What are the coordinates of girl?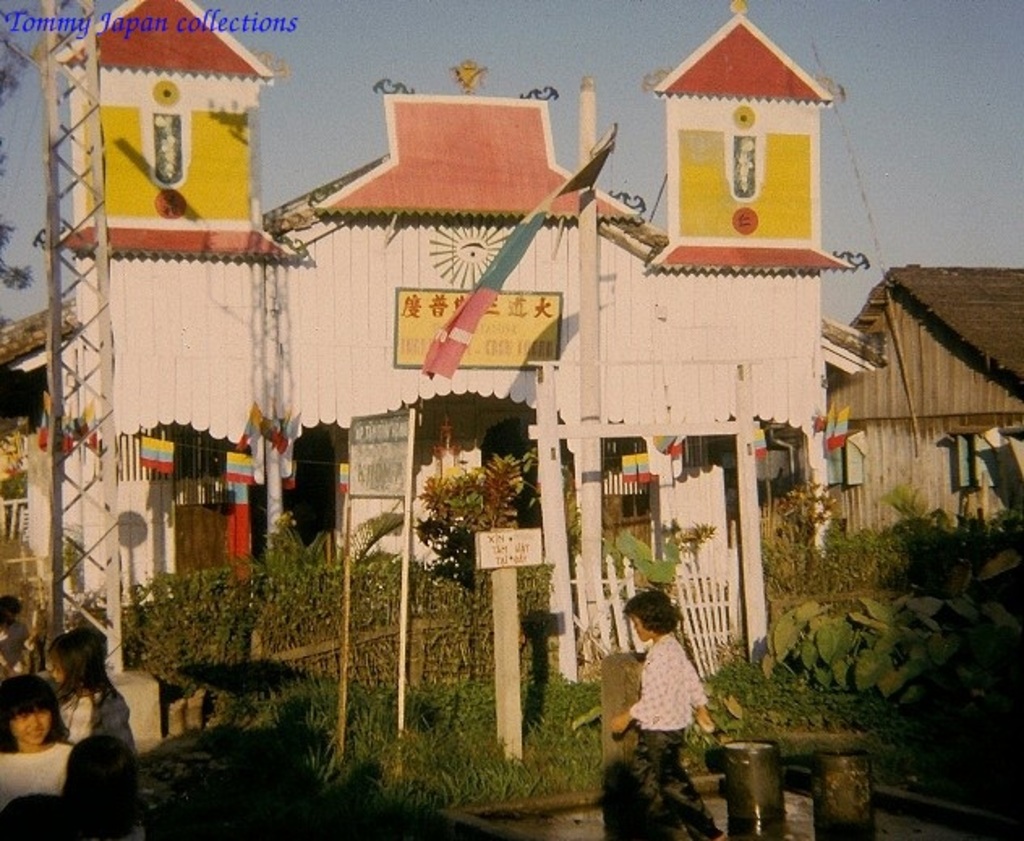
53 624 138 753.
